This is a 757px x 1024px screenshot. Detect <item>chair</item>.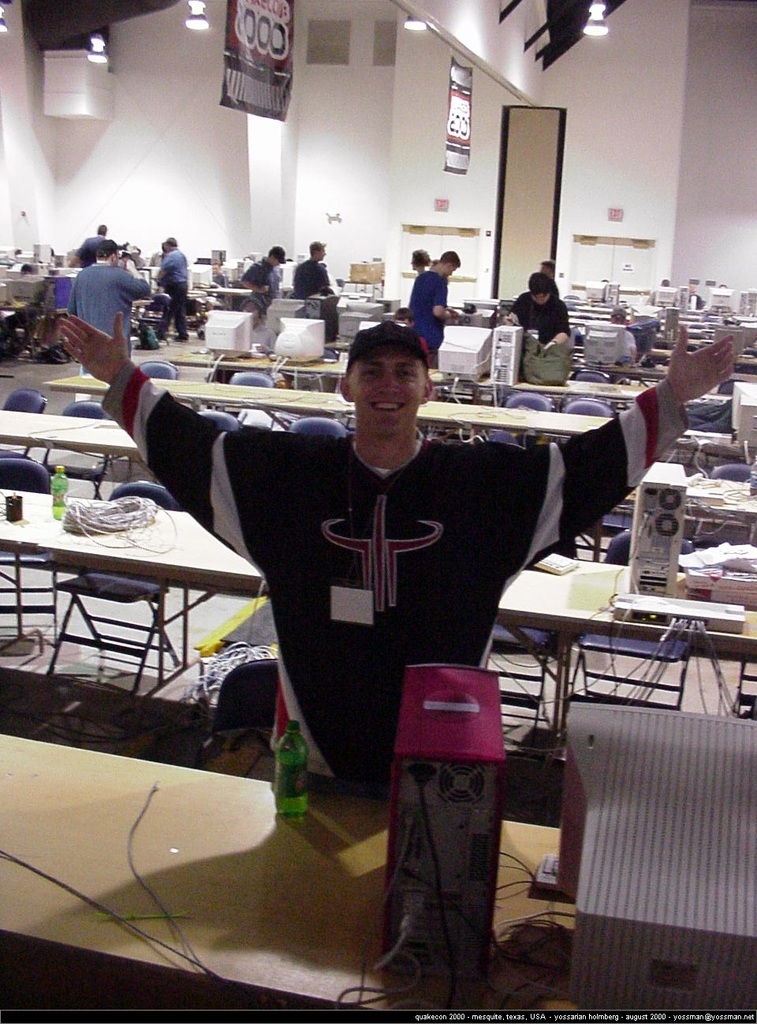
bbox=[155, 293, 175, 319].
